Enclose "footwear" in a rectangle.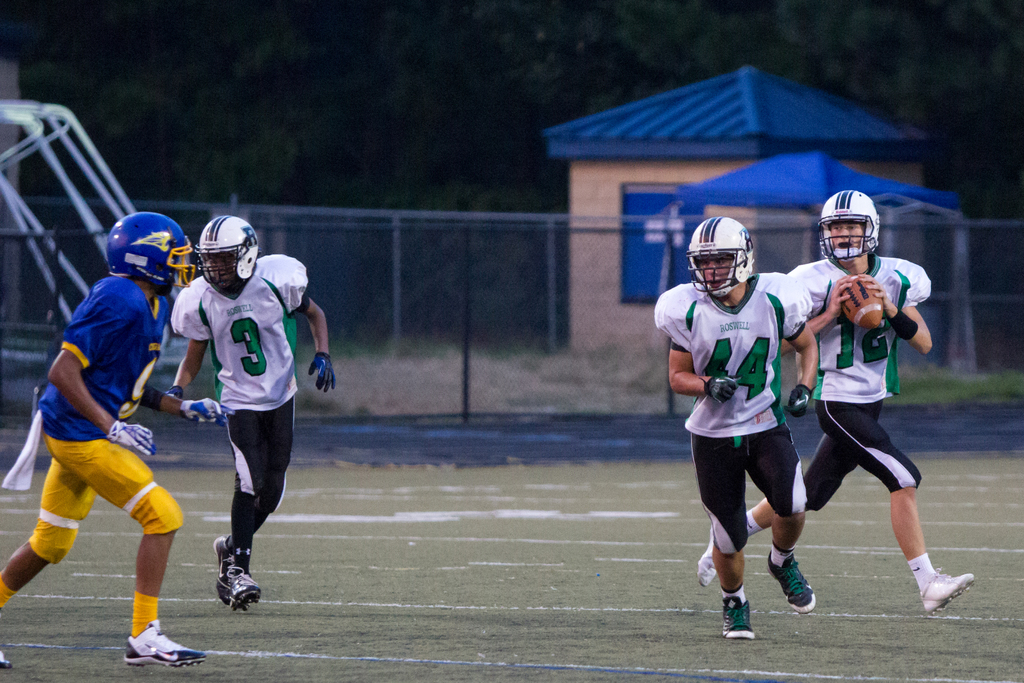
913 559 980 623.
